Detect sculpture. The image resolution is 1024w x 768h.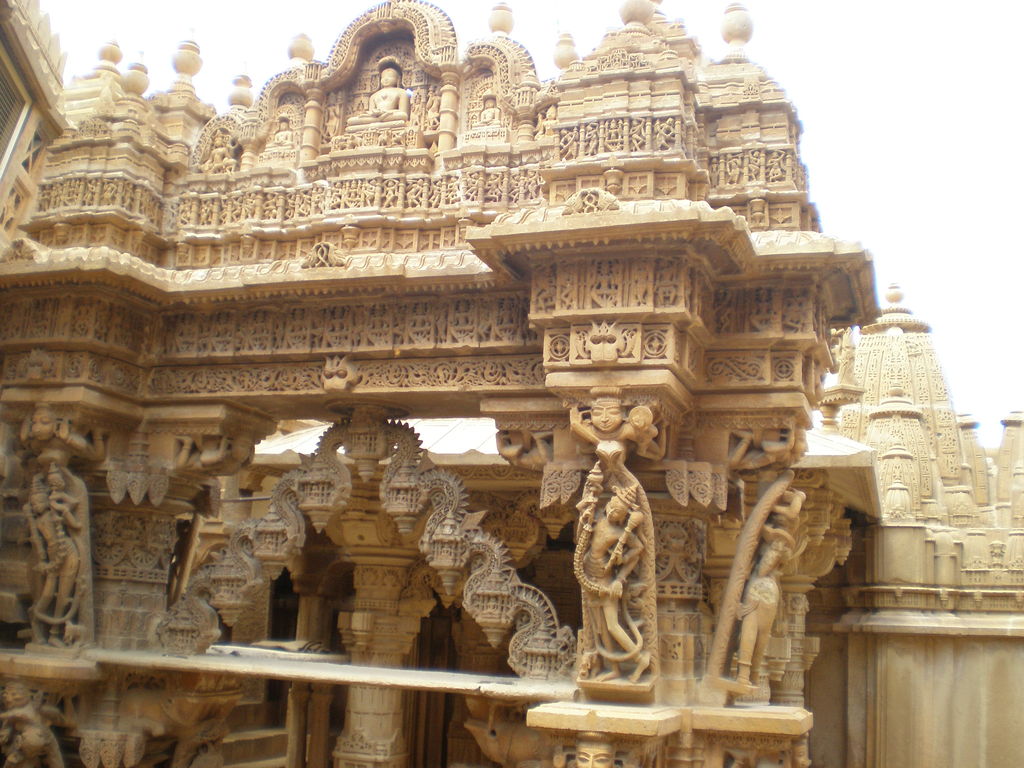
x1=286 y1=310 x2=310 y2=347.
